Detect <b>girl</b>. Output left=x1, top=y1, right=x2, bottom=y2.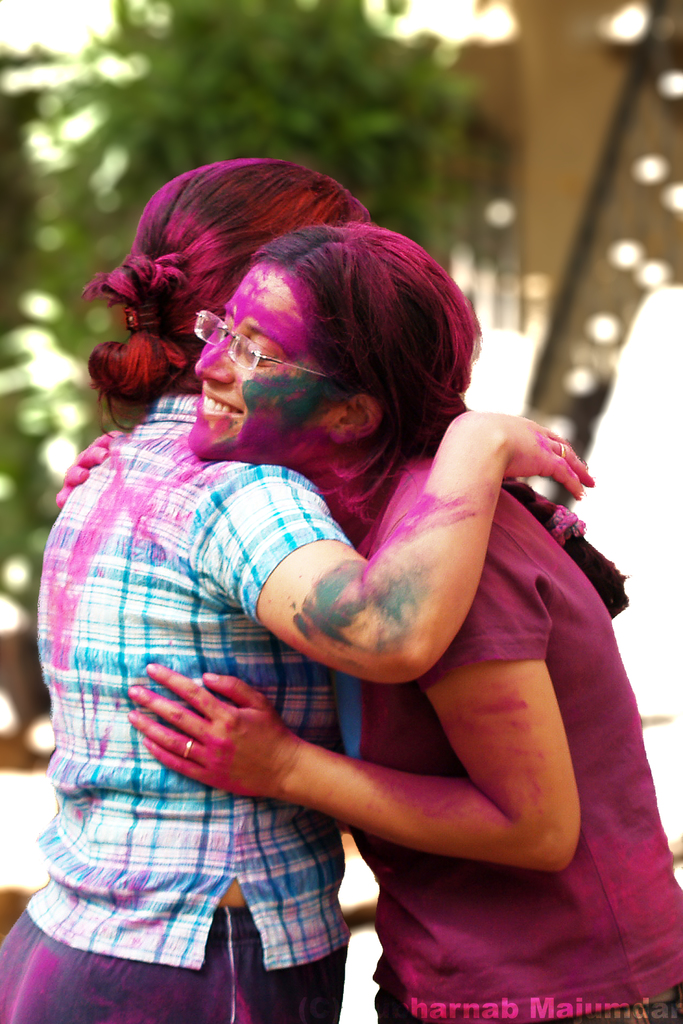
left=53, top=216, right=682, bottom=1023.
